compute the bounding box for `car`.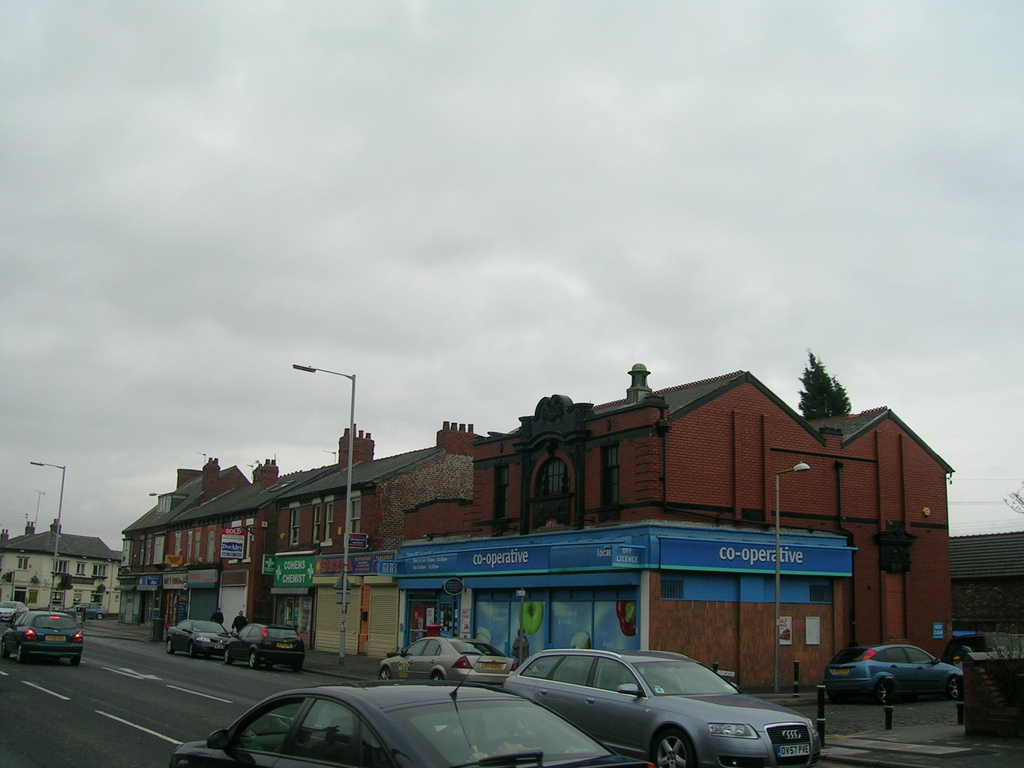
bbox=(823, 643, 964, 707).
